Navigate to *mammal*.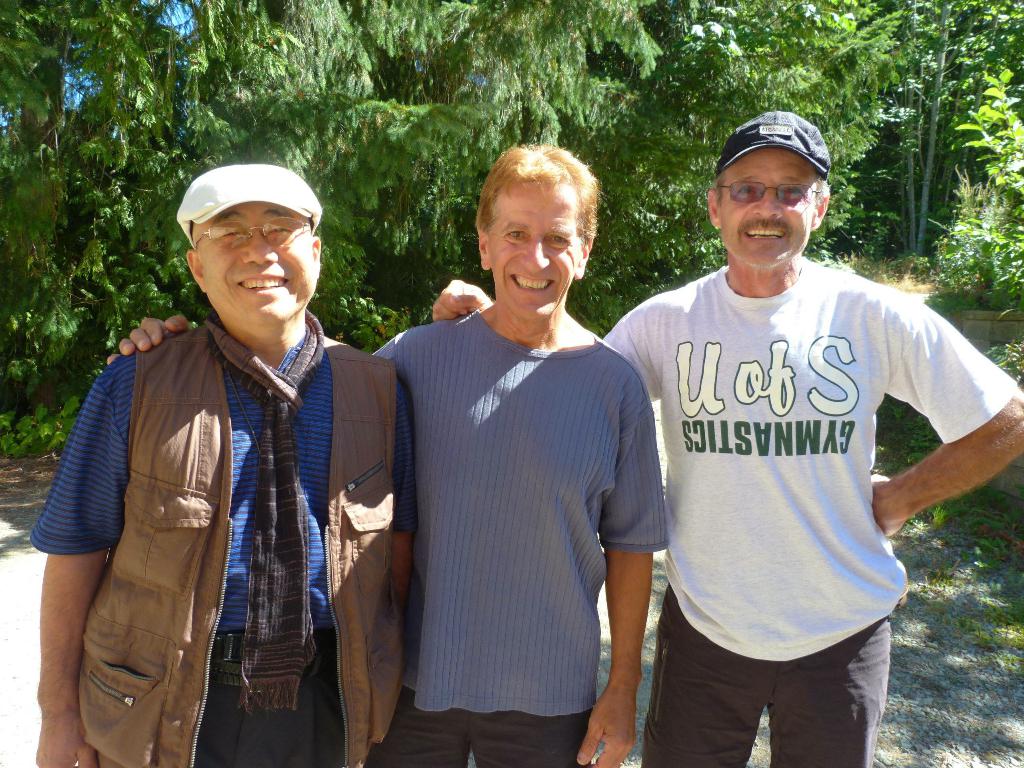
Navigation target: left=109, top=138, right=668, bottom=767.
